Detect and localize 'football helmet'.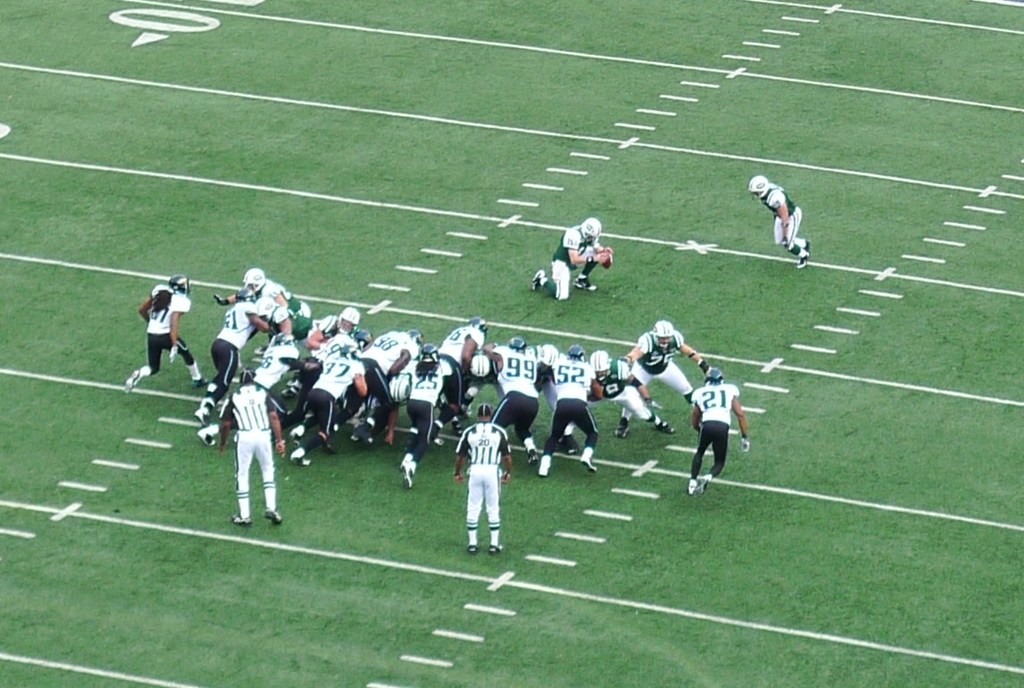
Localized at bbox(704, 368, 726, 392).
